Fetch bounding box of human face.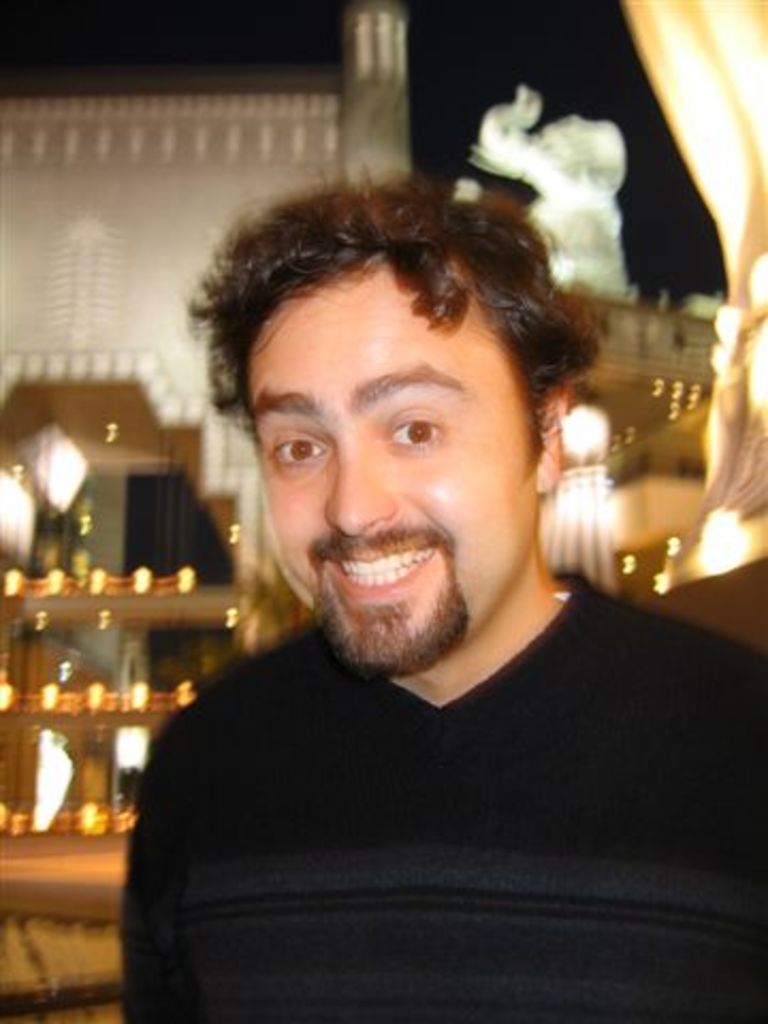
Bbox: x1=245, y1=258, x2=535, y2=674.
